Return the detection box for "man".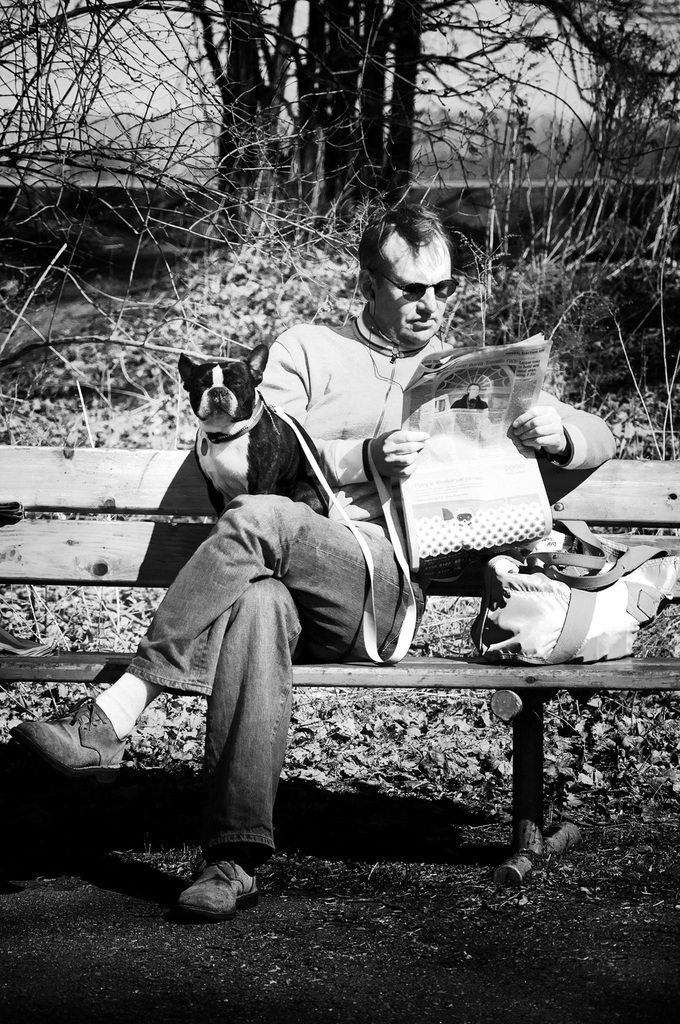
bbox=(139, 177, 552, 842).
